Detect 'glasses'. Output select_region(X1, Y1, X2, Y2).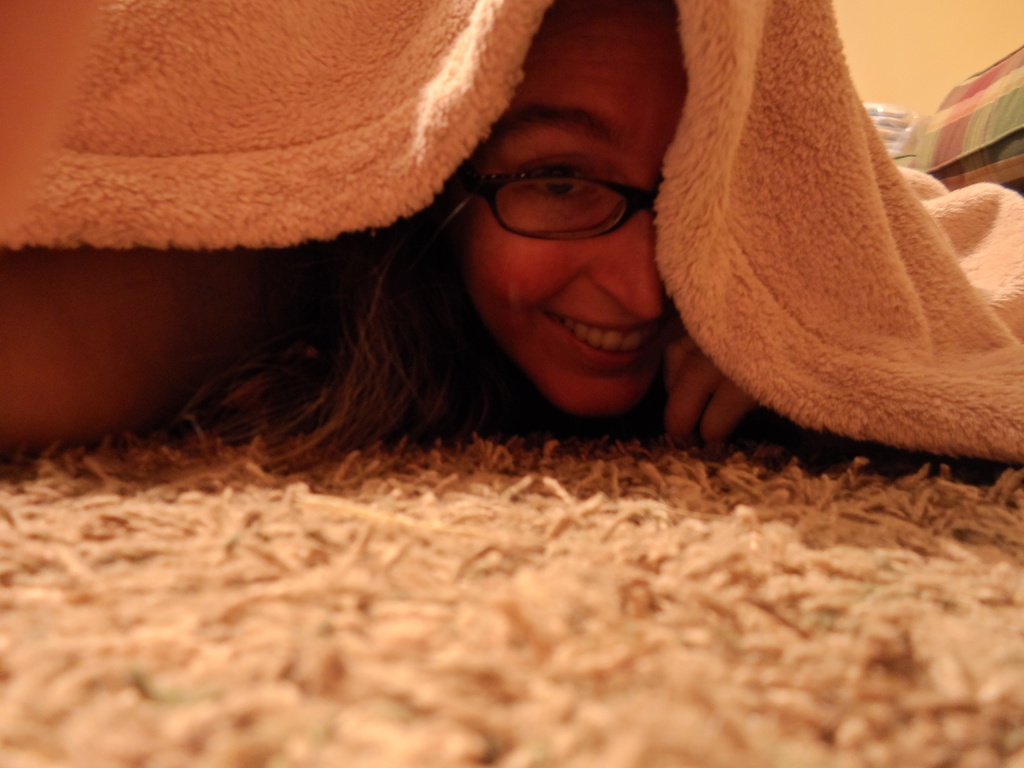
select_region(471, 167, 656, 243).
